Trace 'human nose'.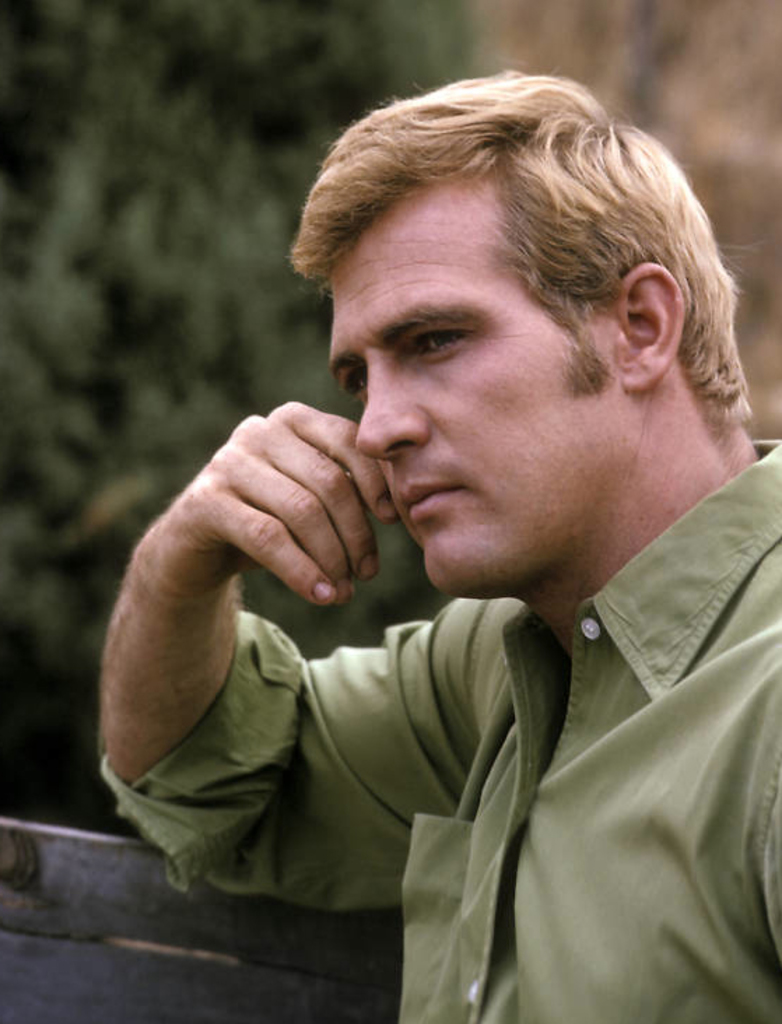
Traced to 357 351 429 460.
